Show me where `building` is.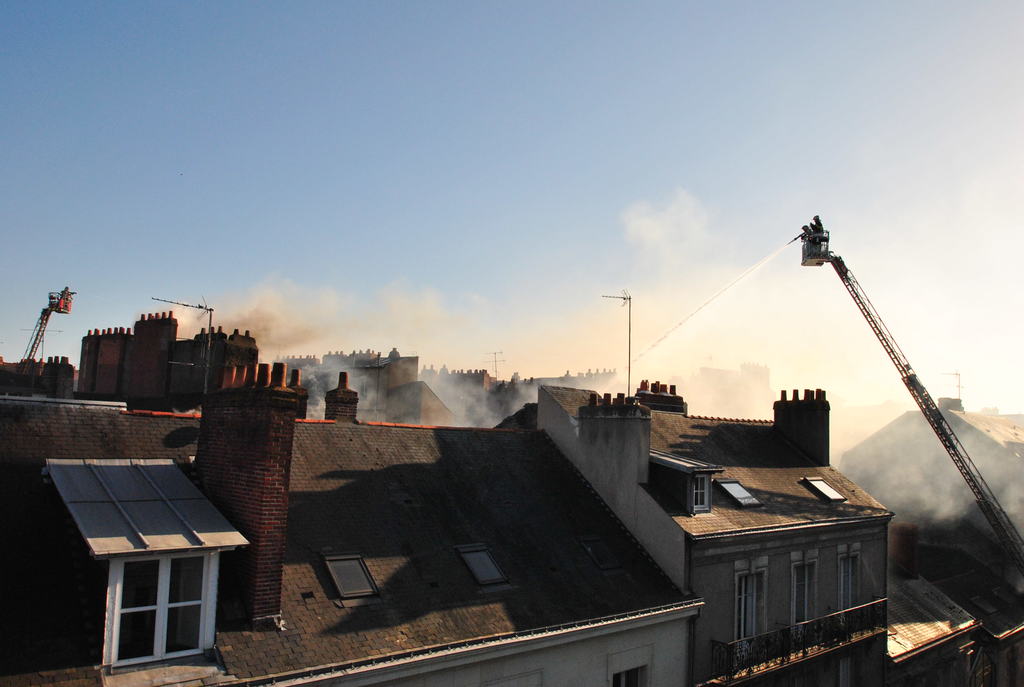
`building` is at bbox(81, 310, 257, 402).
